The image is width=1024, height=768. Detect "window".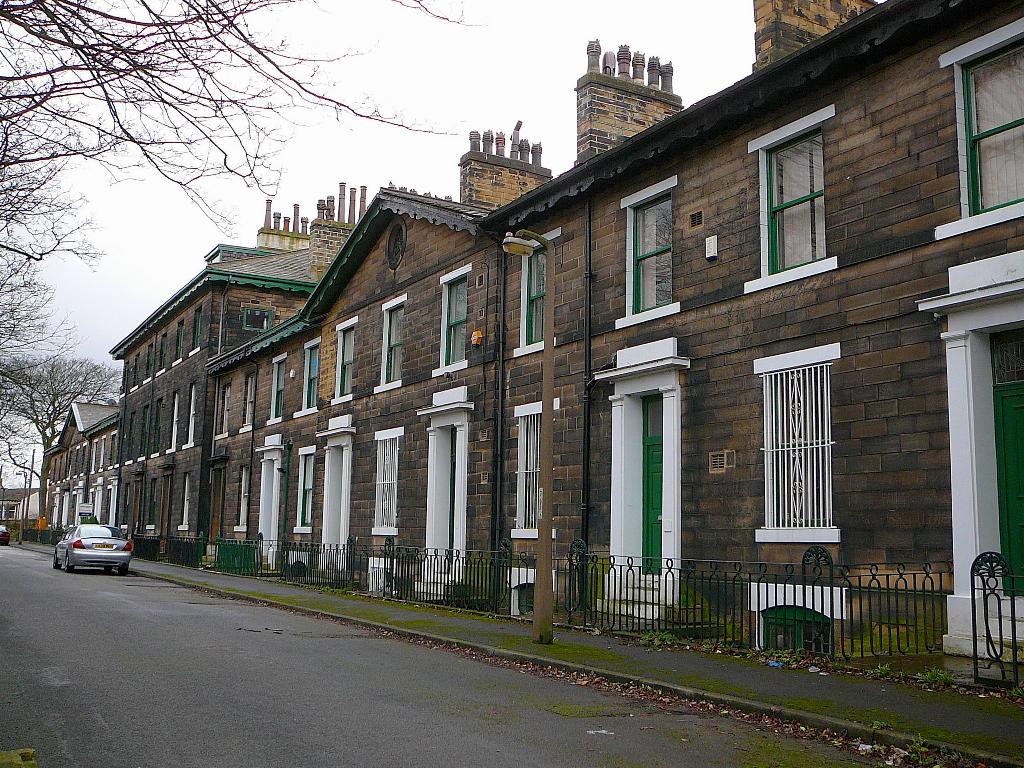
Detection: {"x1": 439, "y1": 276, "x2": 468, "y2": 365}.
